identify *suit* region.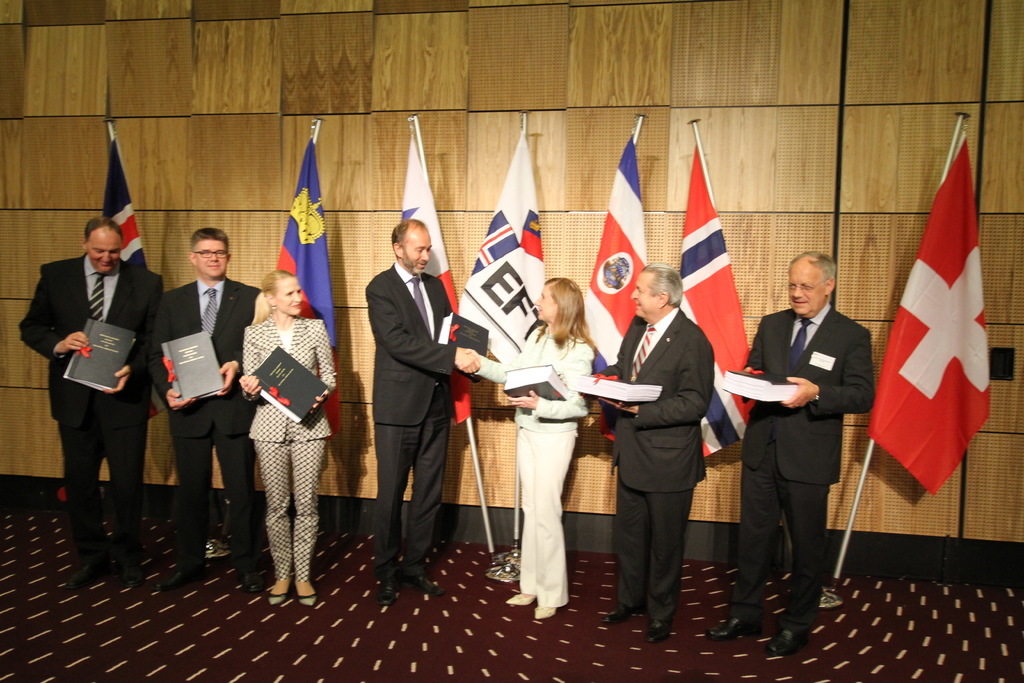
Region: 13/251/164/552.
